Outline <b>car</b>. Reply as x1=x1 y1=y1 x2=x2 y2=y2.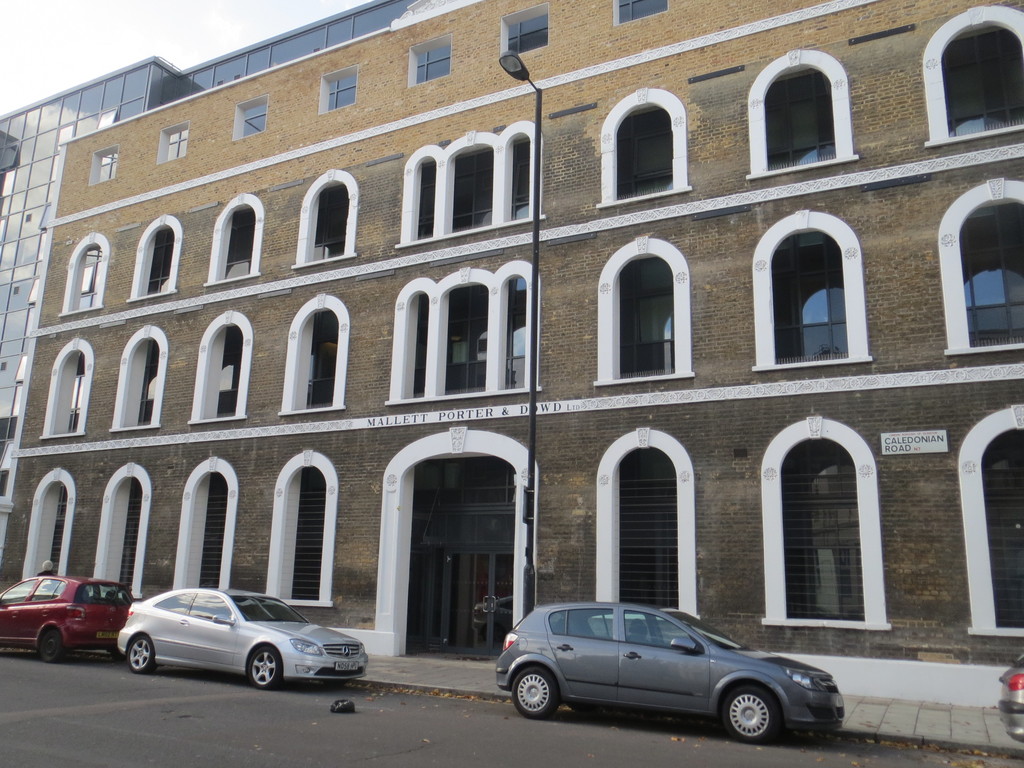
x1=117 y1=587 x2=371 y2=691.
